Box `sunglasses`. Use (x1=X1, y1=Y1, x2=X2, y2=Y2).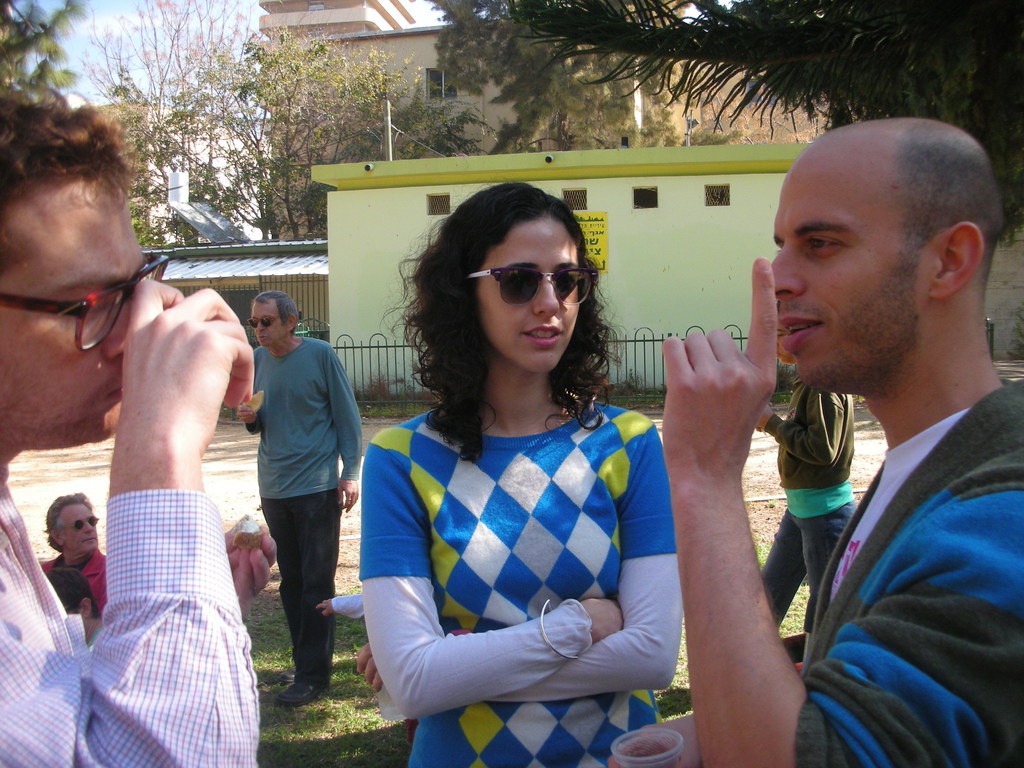
(x1=465, y1=263, x2=600, y2=314).
